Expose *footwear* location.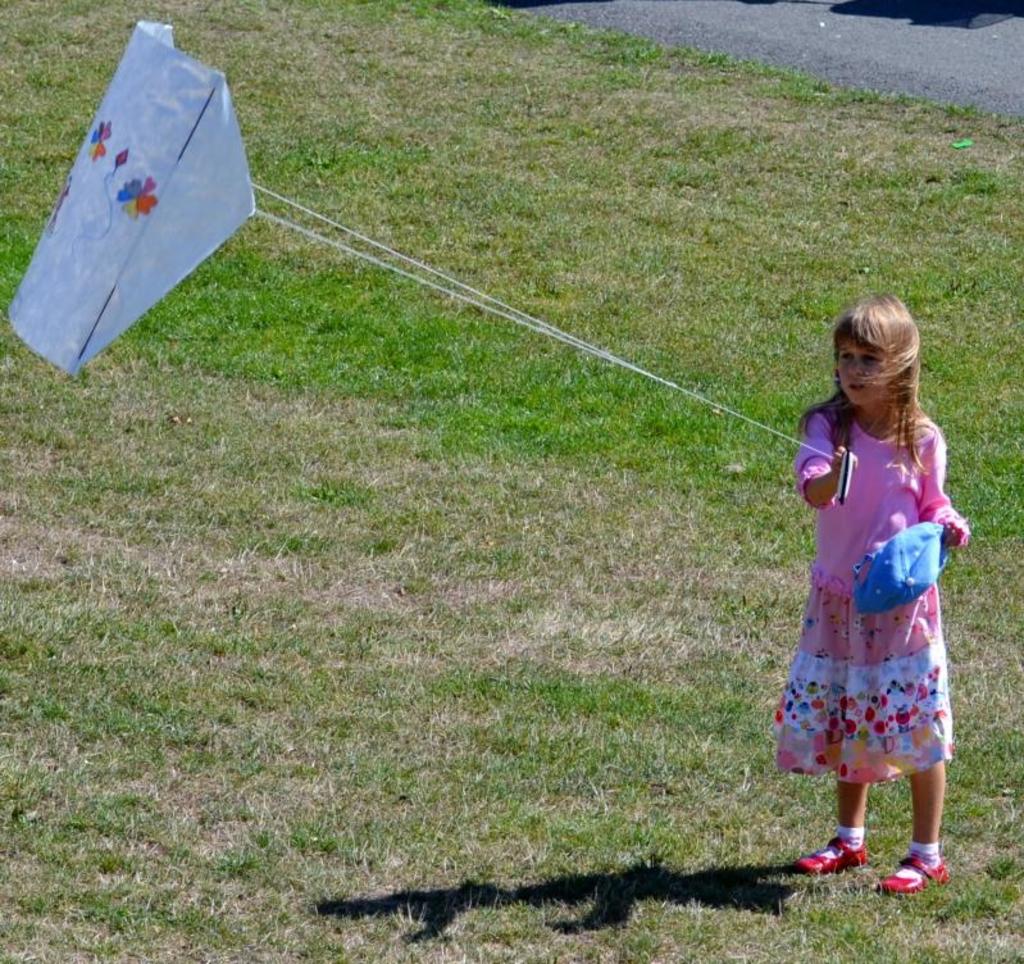
Exposed at locate(880, 847, 947, 900).
